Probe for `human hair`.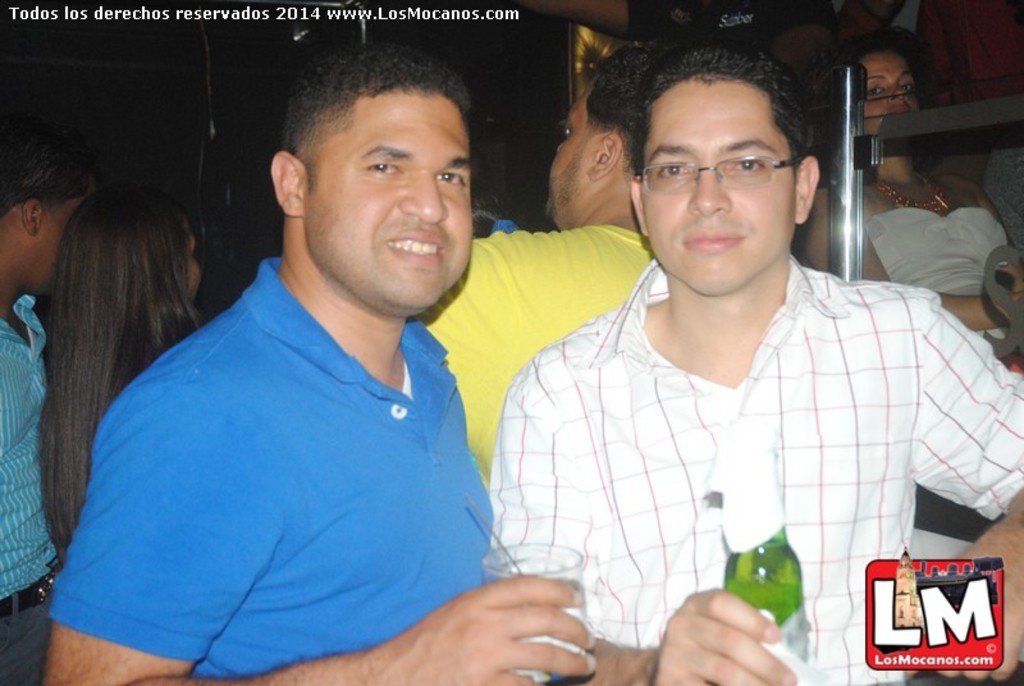
Probe result: rect(589, 46, 675, 148).
